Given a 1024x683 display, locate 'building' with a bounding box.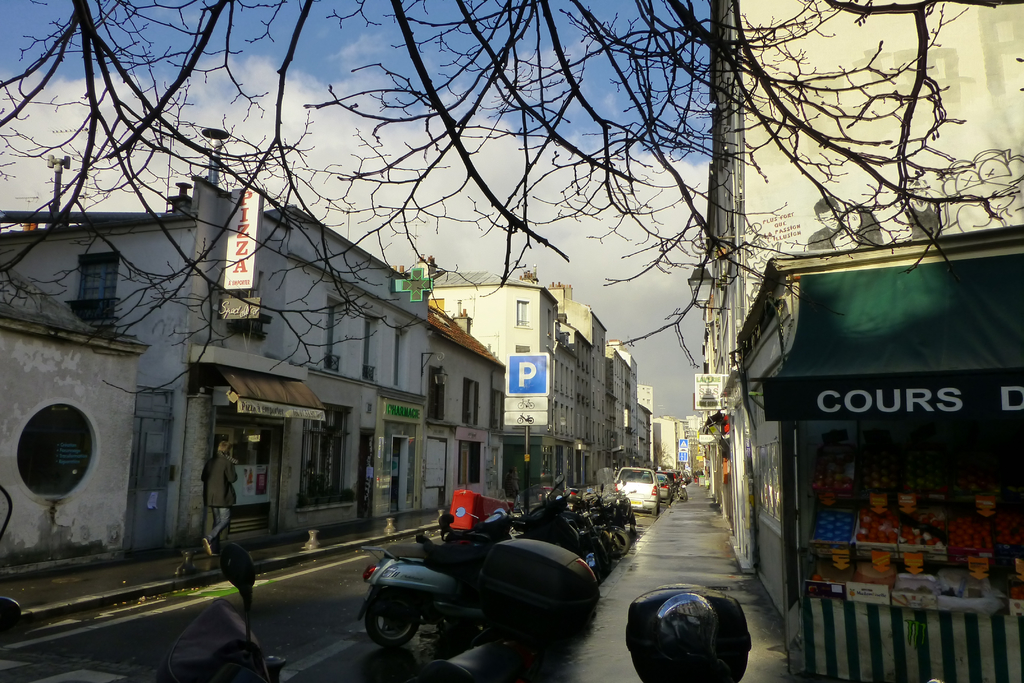
Located: l=0, t=266, r=150, b=582.
